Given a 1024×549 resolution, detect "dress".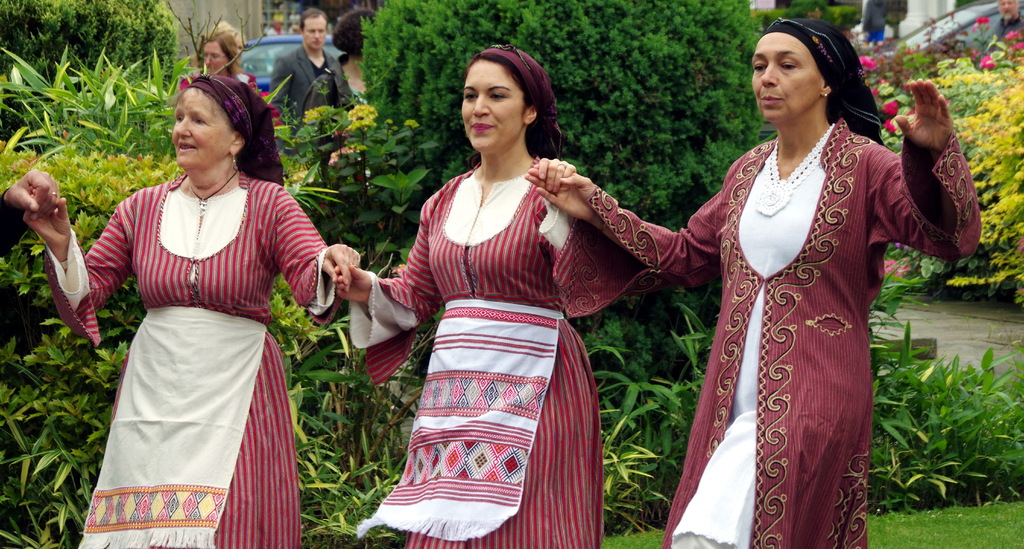
{"x1": 551, "y1": 117, "x2": 981, "y2": 548}.
